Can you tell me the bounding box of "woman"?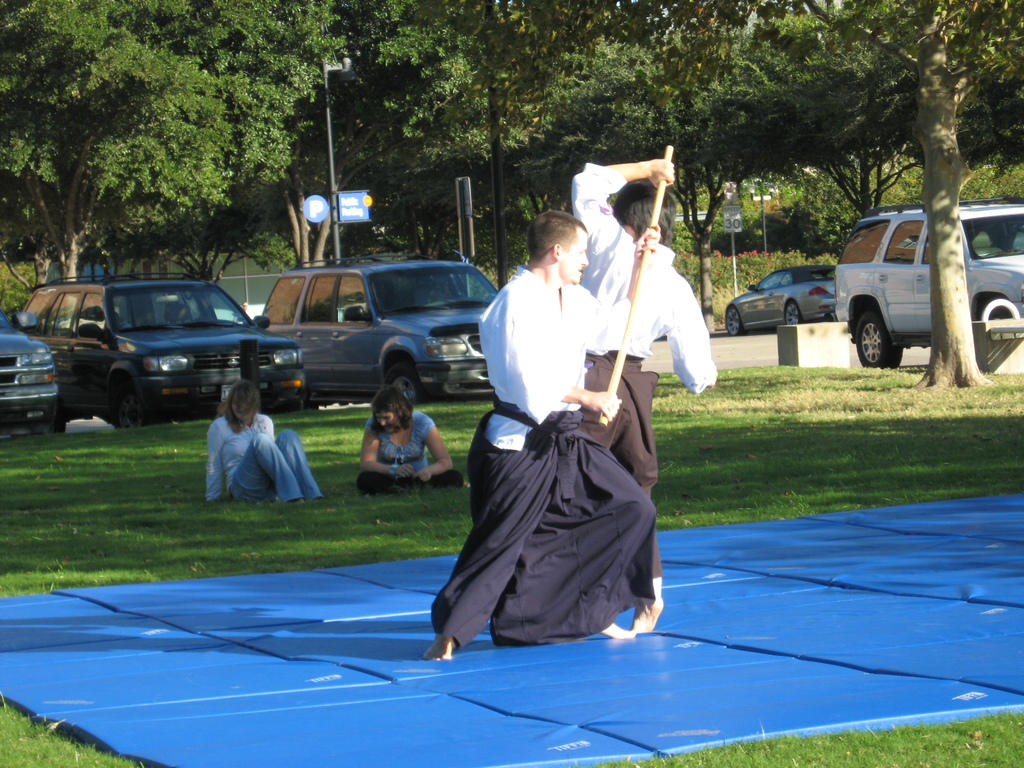
205 380 324 504.
